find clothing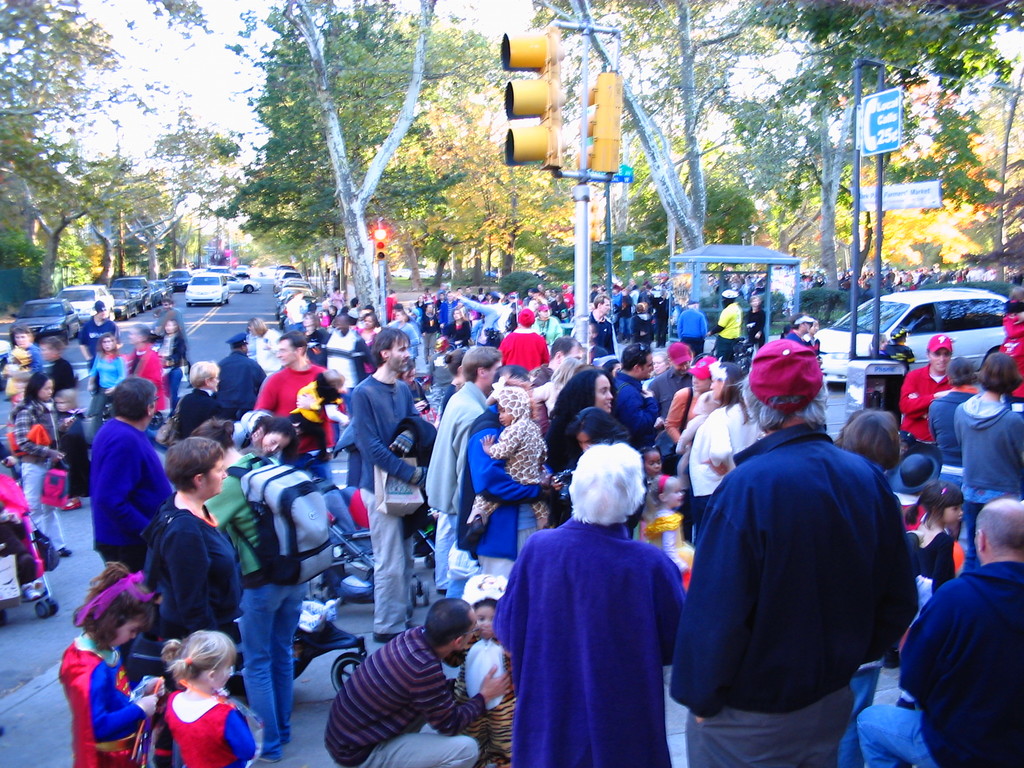
<bbox>256, 365, 344, 487</bbox>
